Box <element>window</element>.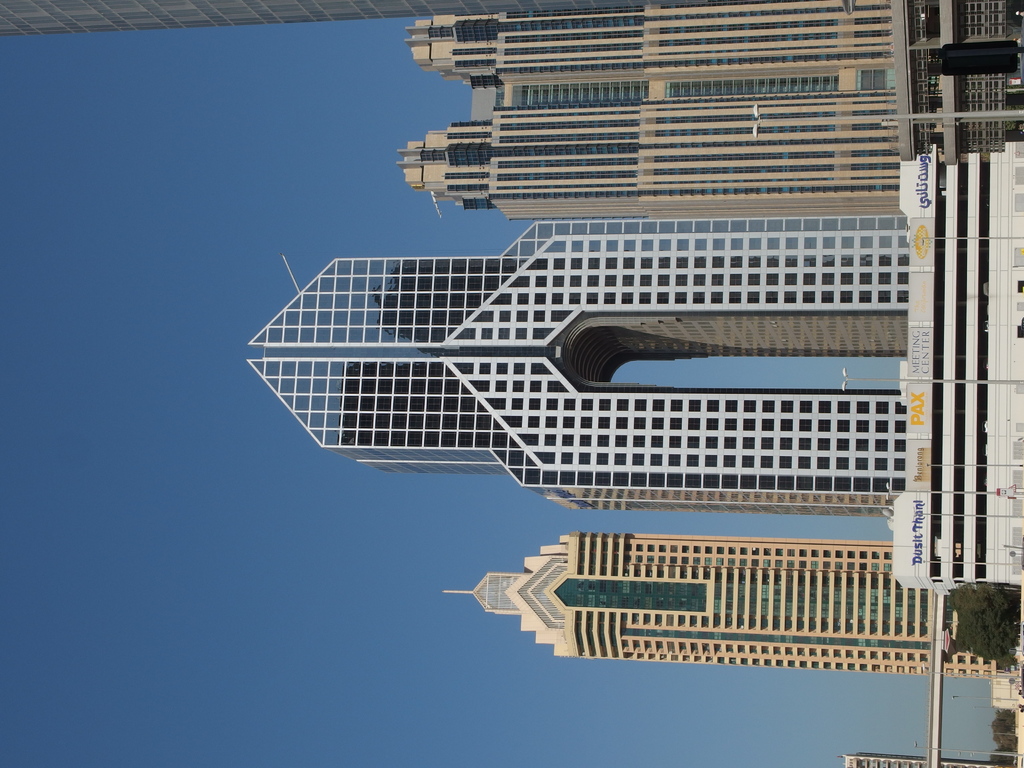
box(694, 253, 707, 268).
